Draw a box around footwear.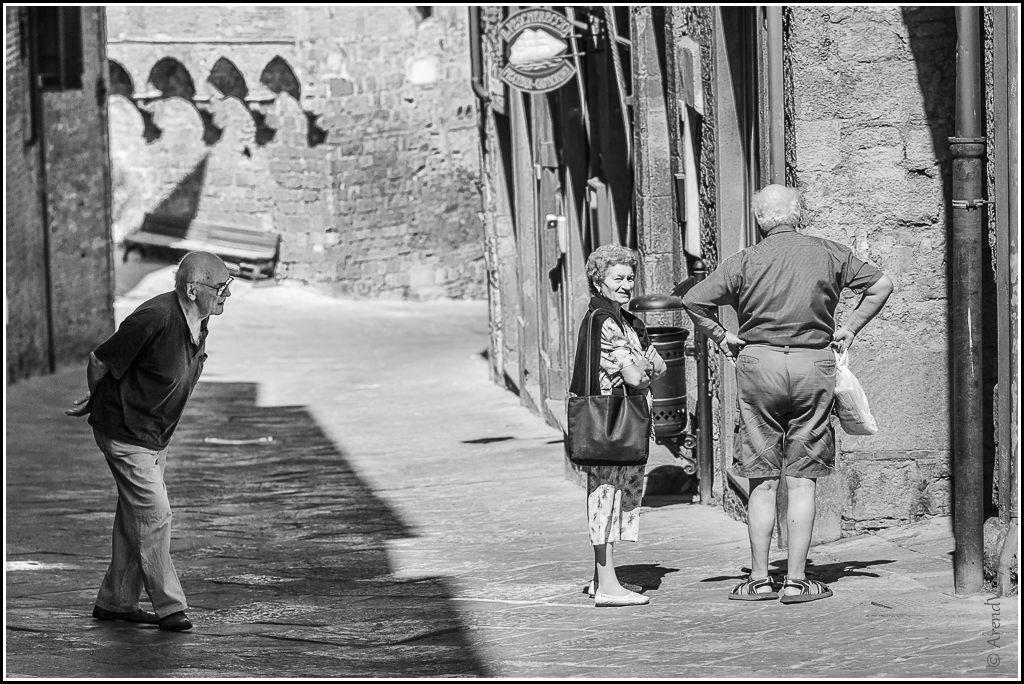
bbox=(160, 609, 197, 635).
